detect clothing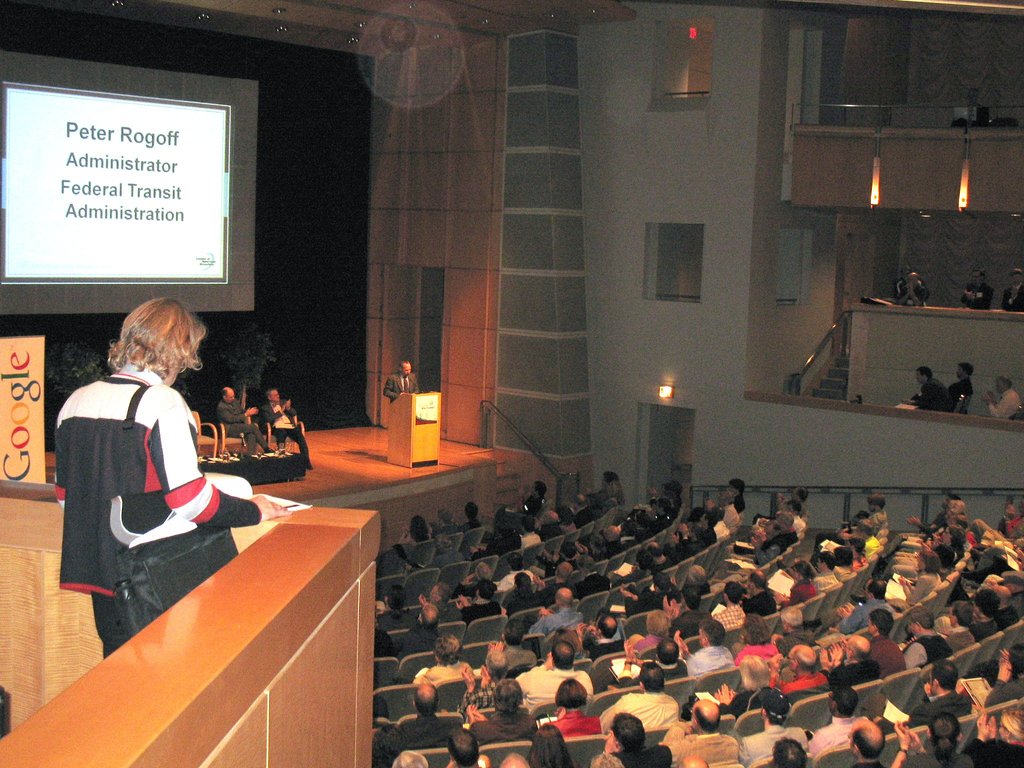
(970,610,991,641)
